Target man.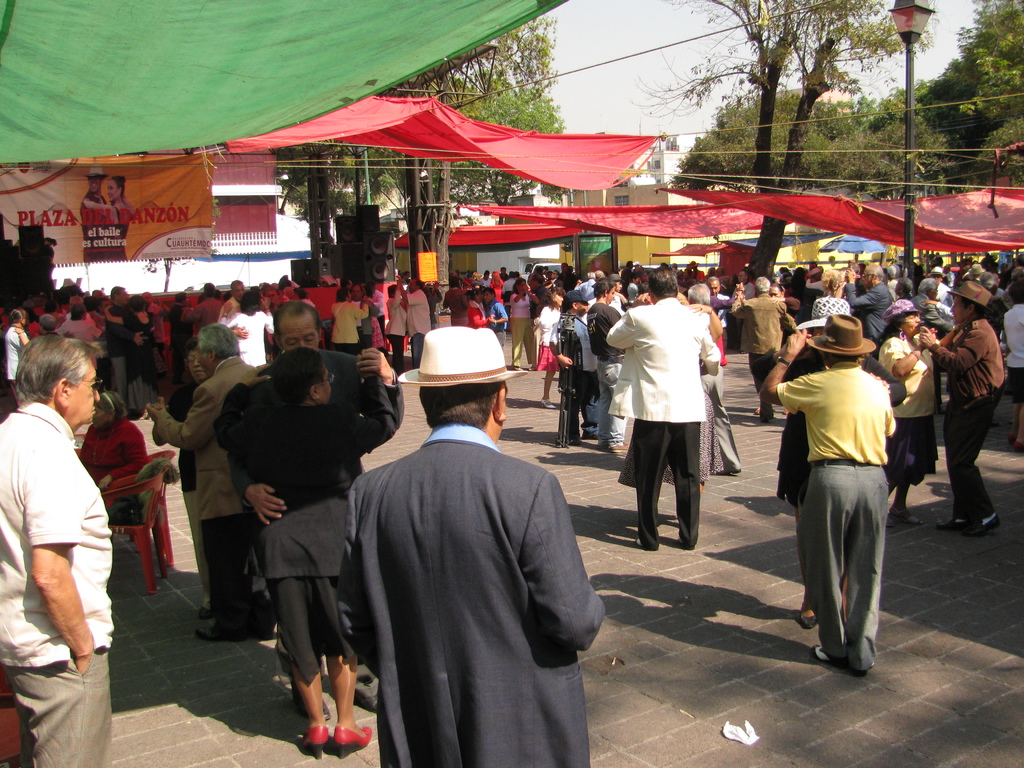
Target region: locate(332, 308, 606, 762).
